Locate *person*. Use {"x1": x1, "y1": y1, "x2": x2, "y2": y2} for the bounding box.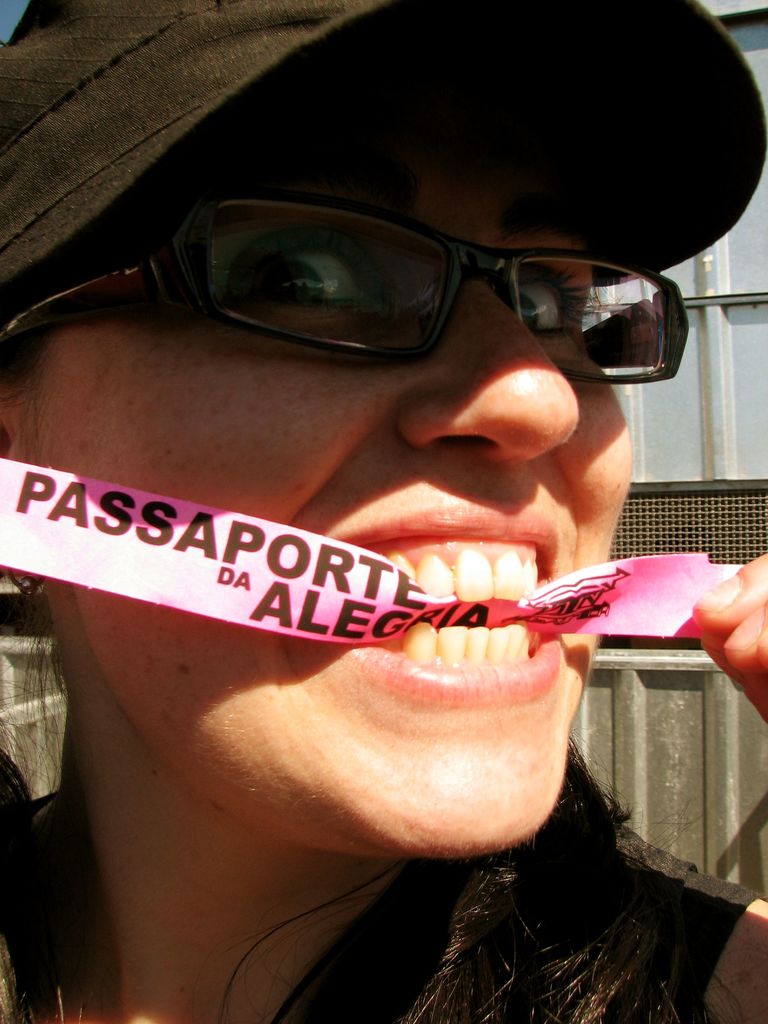
{"x1": 0, "y1": 55, "x2": 767, "y2": 1023}.
